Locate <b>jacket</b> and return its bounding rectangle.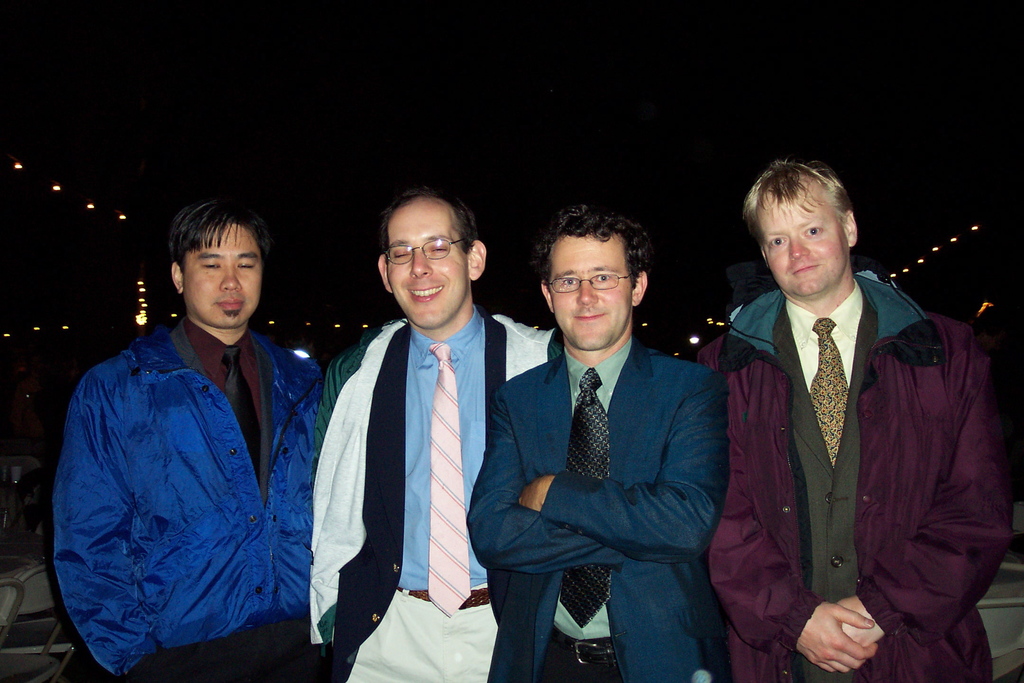
x1=43, y1=333, x2=331, y2=682.
